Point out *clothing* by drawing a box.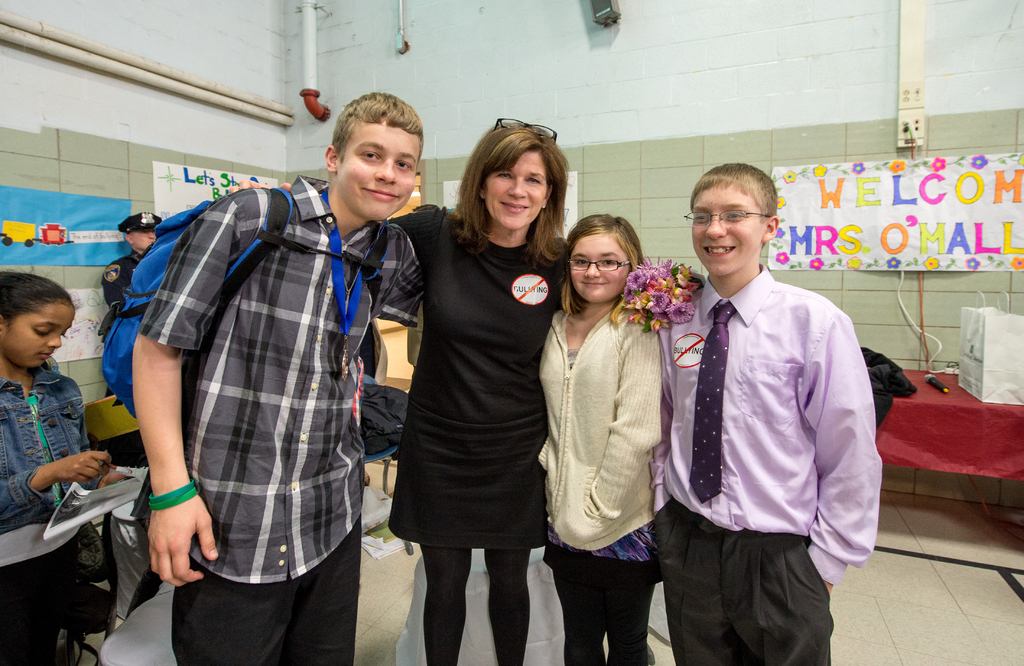
<box>661,259,883,665</box>.
